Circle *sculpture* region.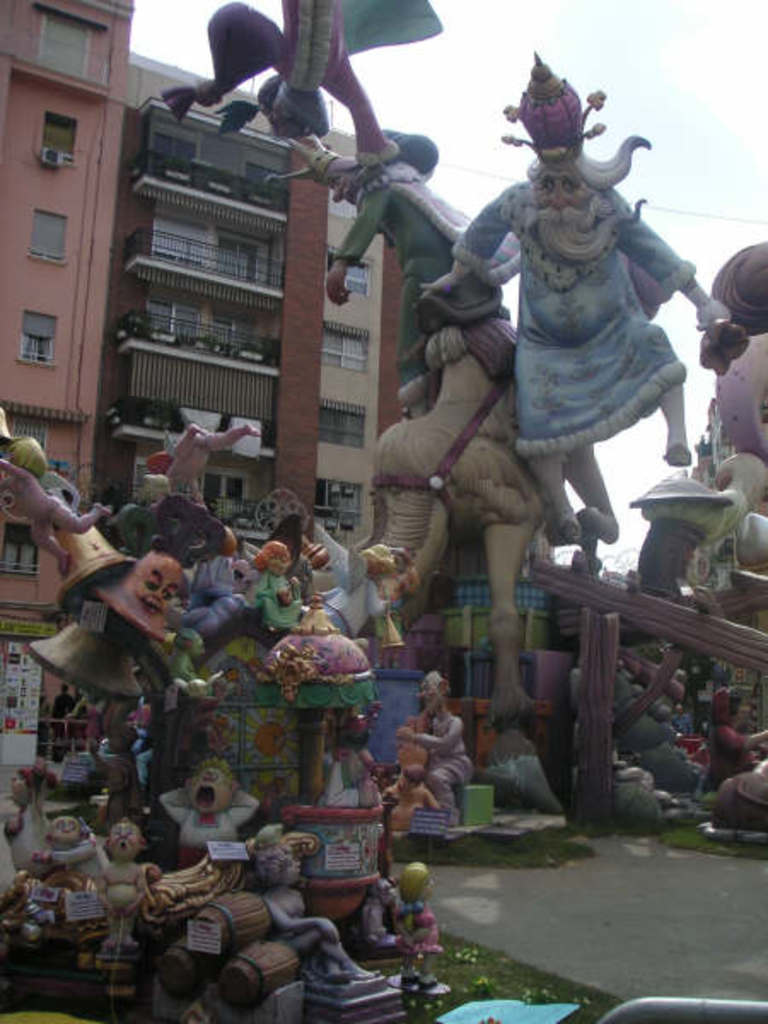
Region: 381/294/620/712.
